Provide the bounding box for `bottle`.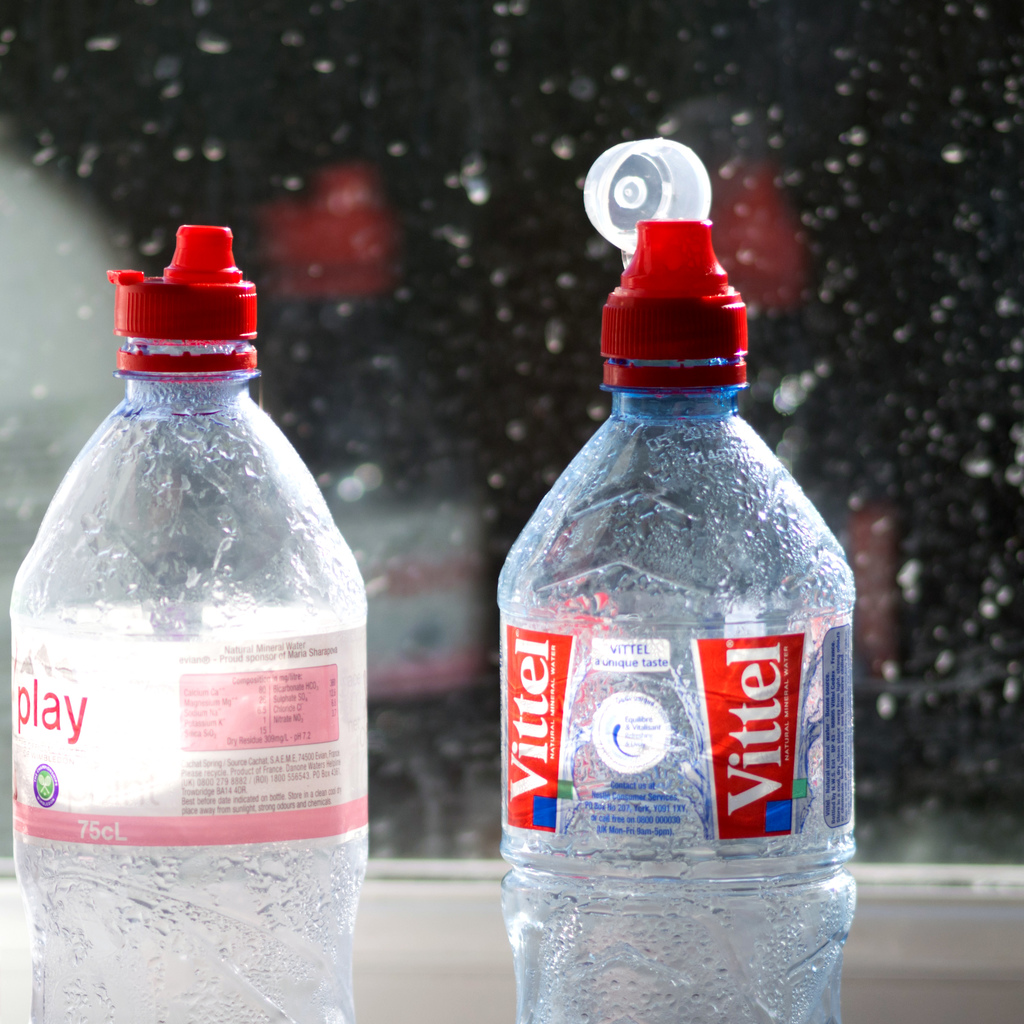
10,223,367,1023.
